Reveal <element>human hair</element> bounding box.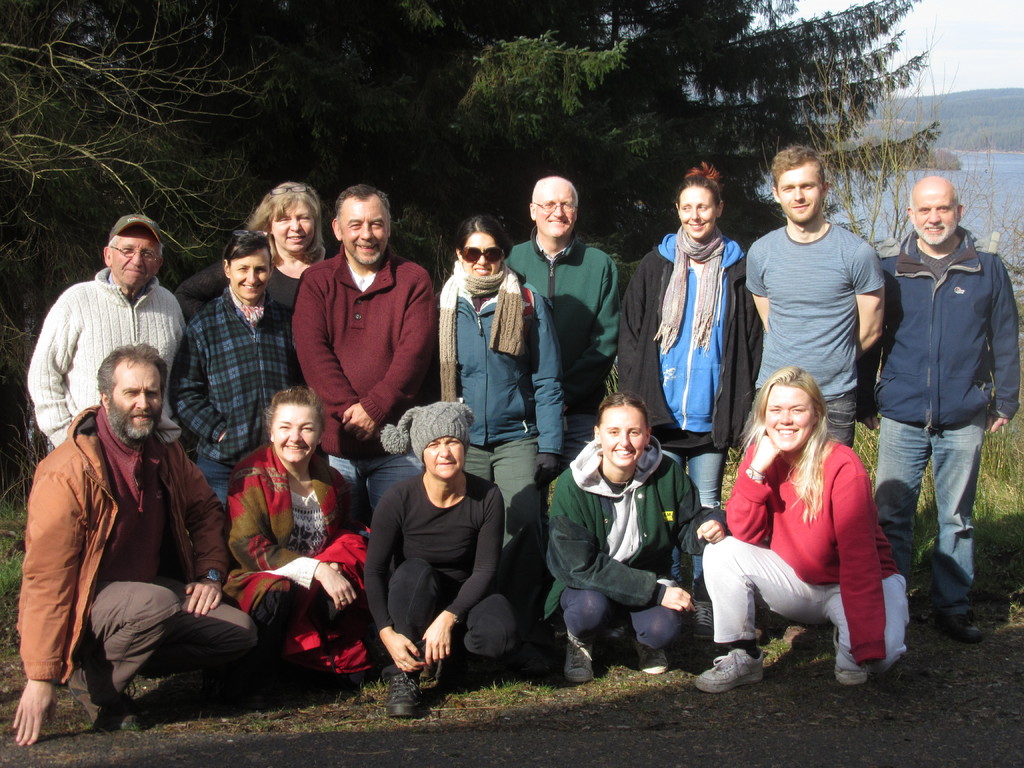
Revealed: box(769, 145, 829, 195).
